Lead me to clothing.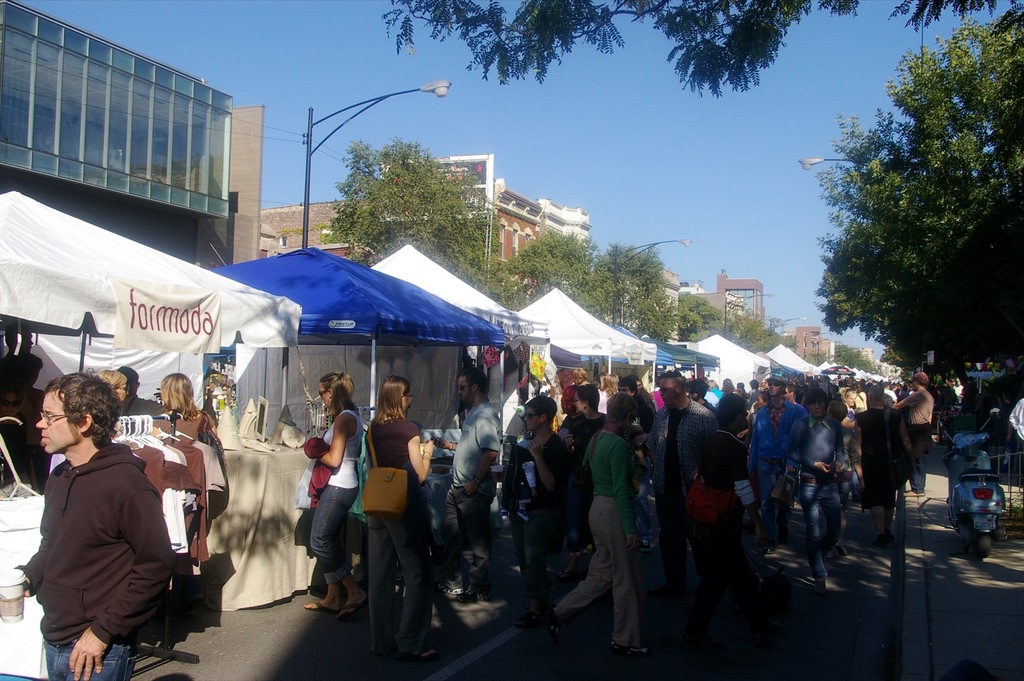
Lead to 364, 415, 423, 623.
